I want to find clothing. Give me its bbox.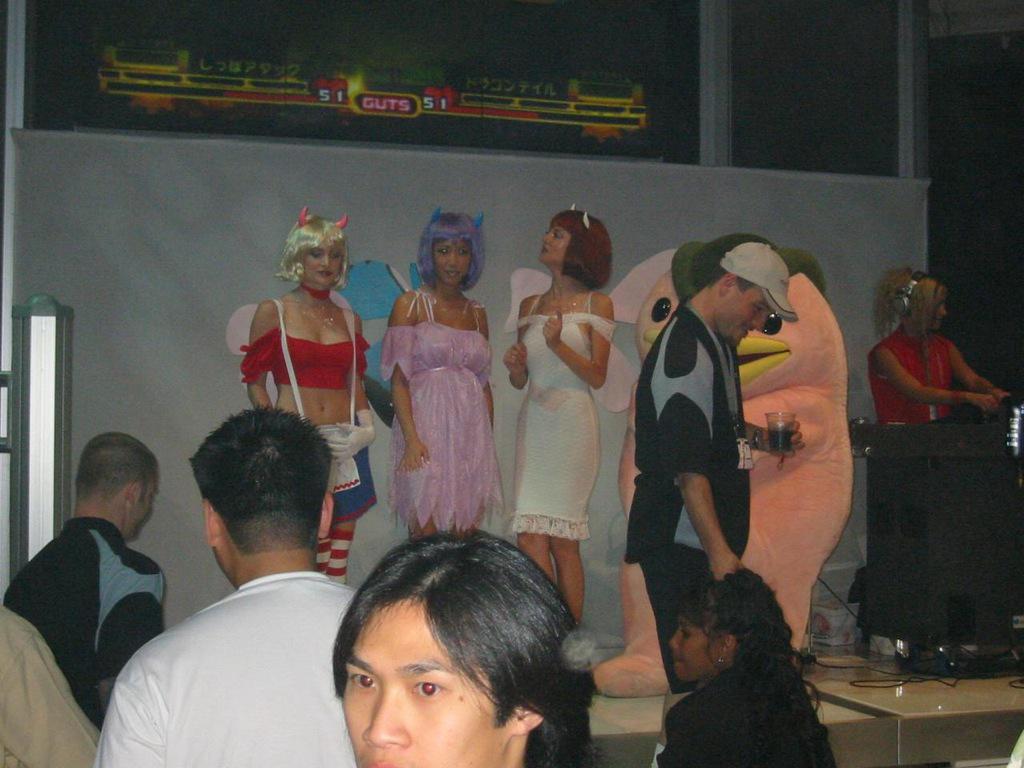
region(94, 569, 366, 767).
